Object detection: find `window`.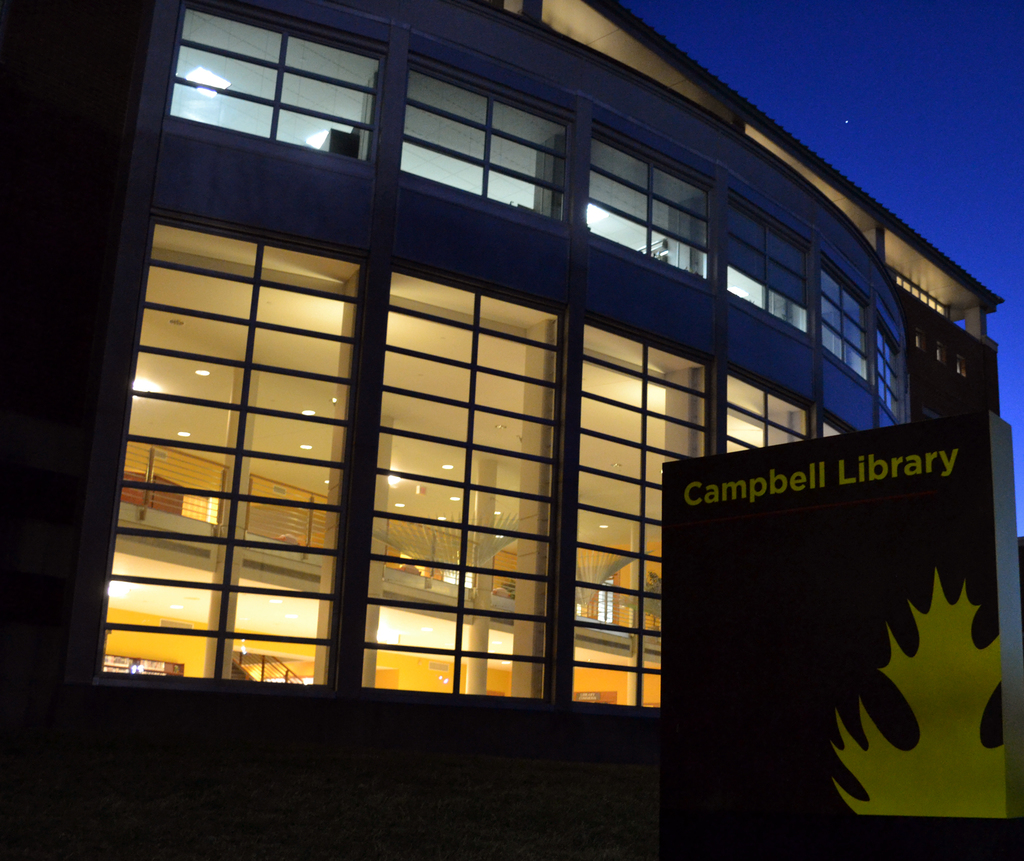
(left=811, top=261, right=873, bottom=388).
